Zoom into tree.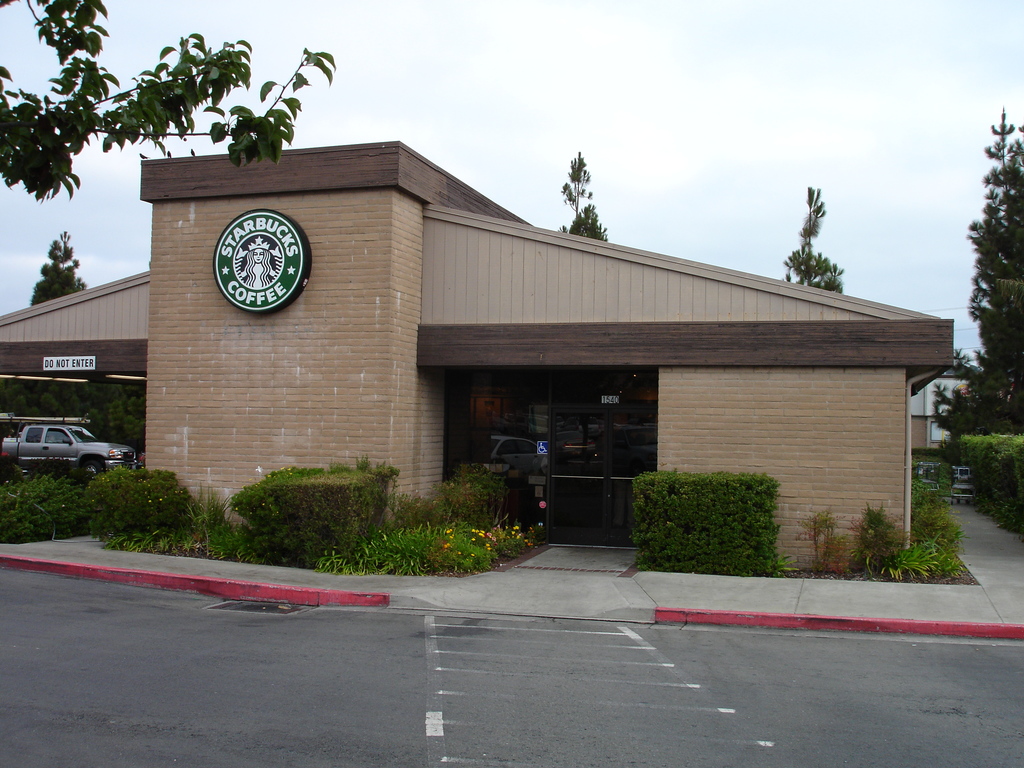
Zoom target: (left=779, top=186, right=849, bottom=296).
